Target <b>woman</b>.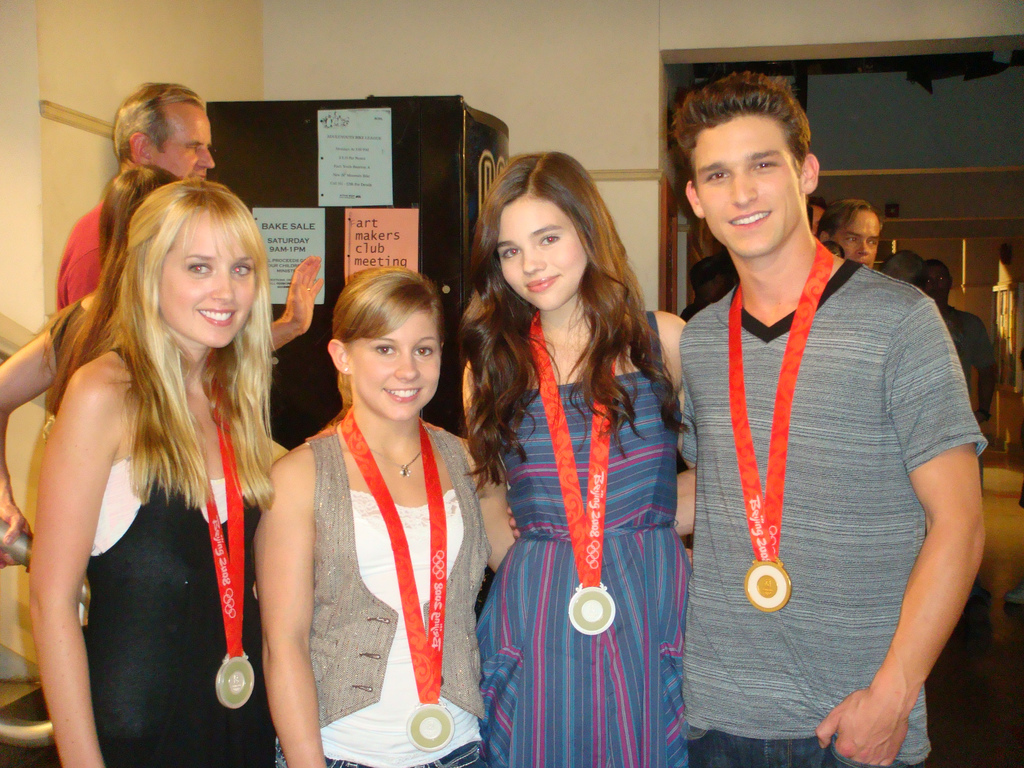
Target region: bbox=[28, 177, 275, 765].
